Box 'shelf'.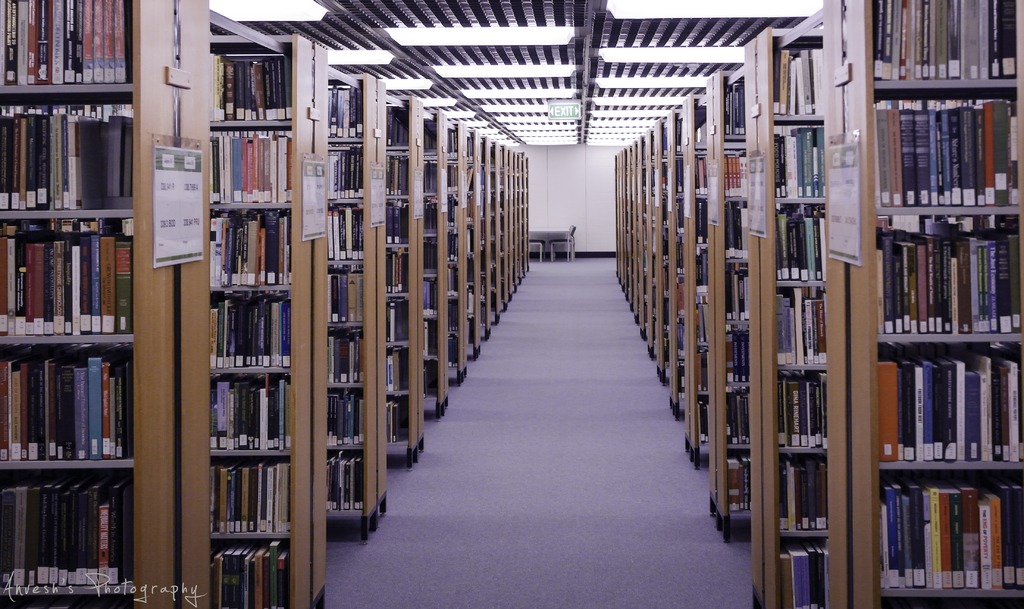
{"x1": 743, "y1": 26, "x2": 838, "y2": 604}.
